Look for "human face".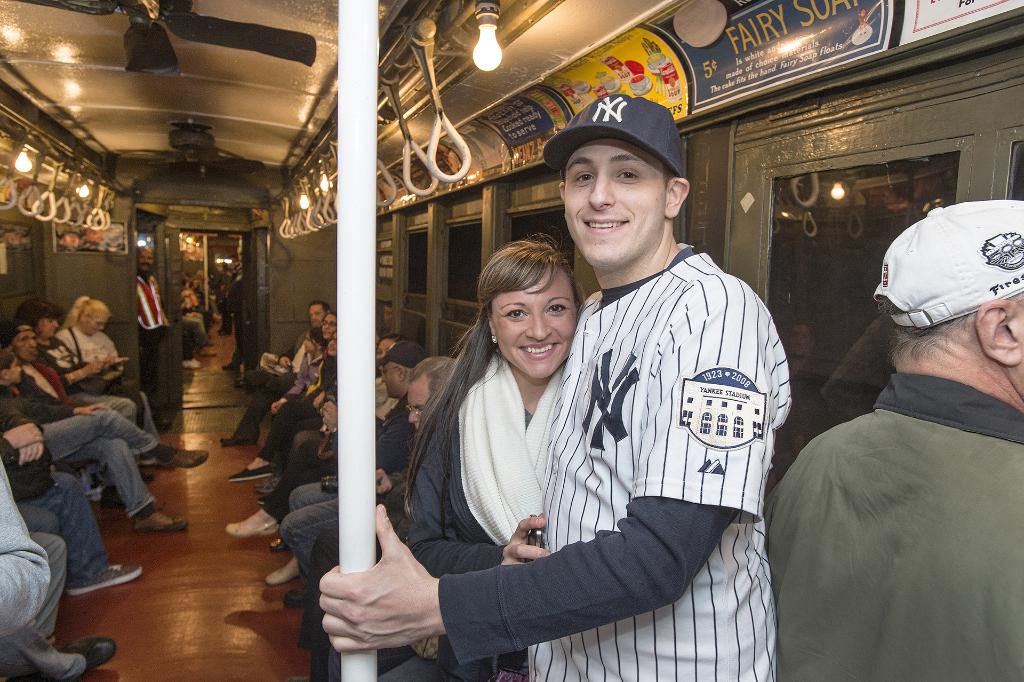
Found: bbox=[323, 316, 335, 341].
